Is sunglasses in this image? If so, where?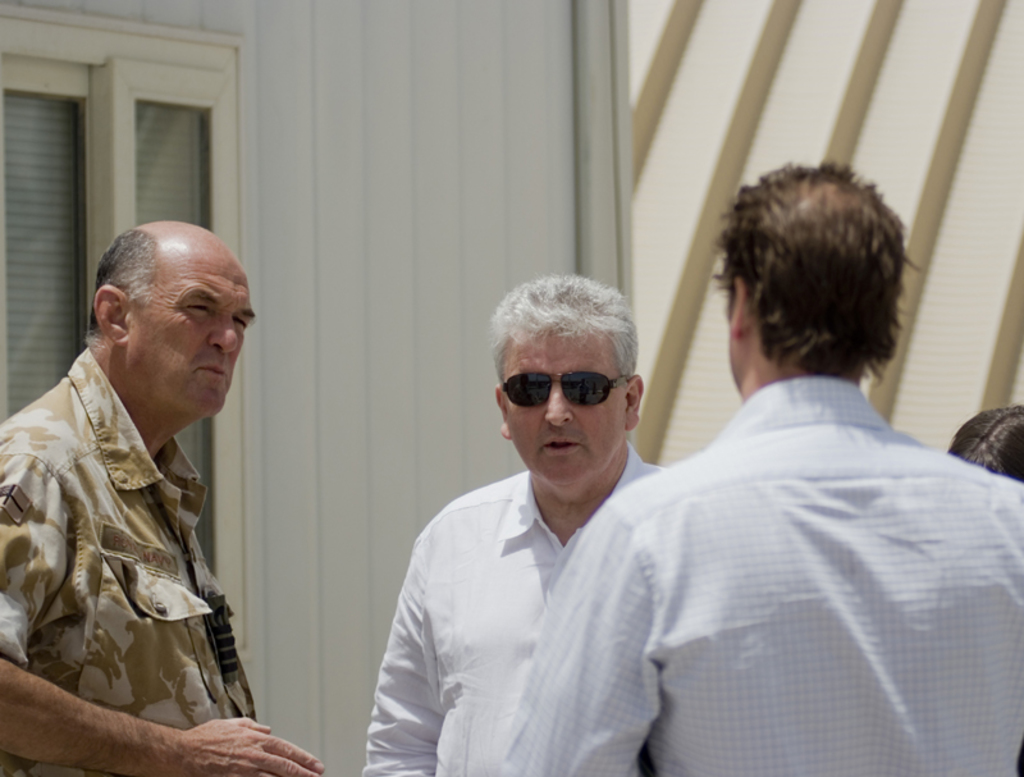
Yes, at (x1=502, y1=369, x2=625, y2=406).
